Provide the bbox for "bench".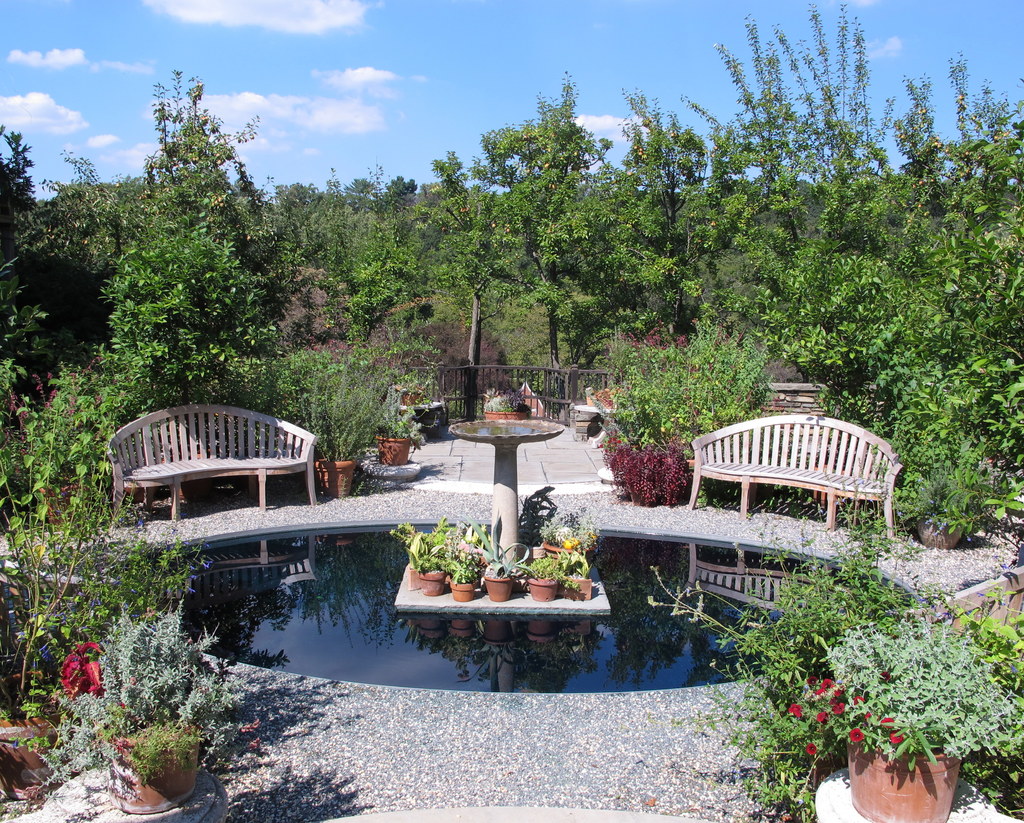
select_region(670, 413, 900, 555).
